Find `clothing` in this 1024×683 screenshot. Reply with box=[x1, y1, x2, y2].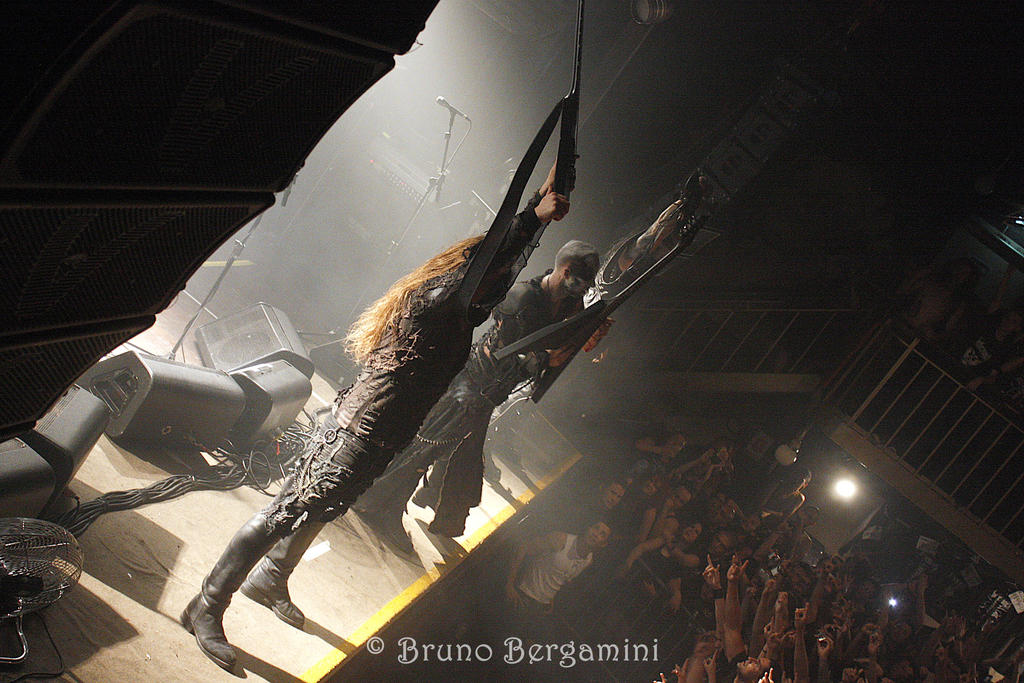
box=[358, 270, 599, 527].
